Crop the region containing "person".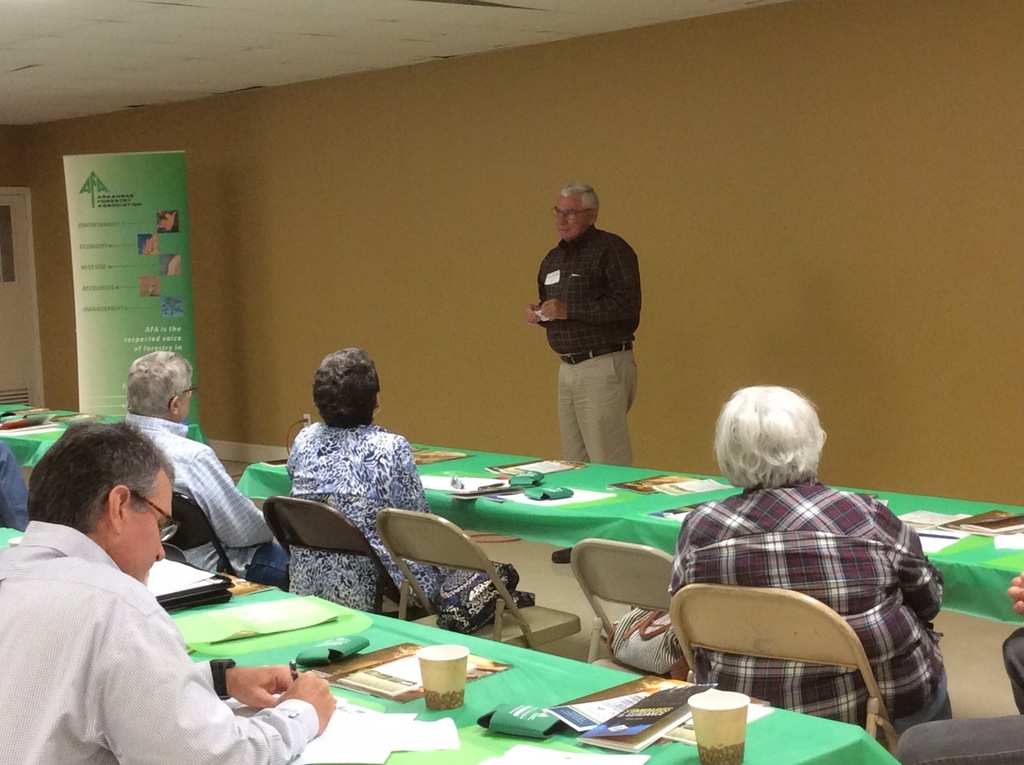
Crop region: 0 421 332 764.
